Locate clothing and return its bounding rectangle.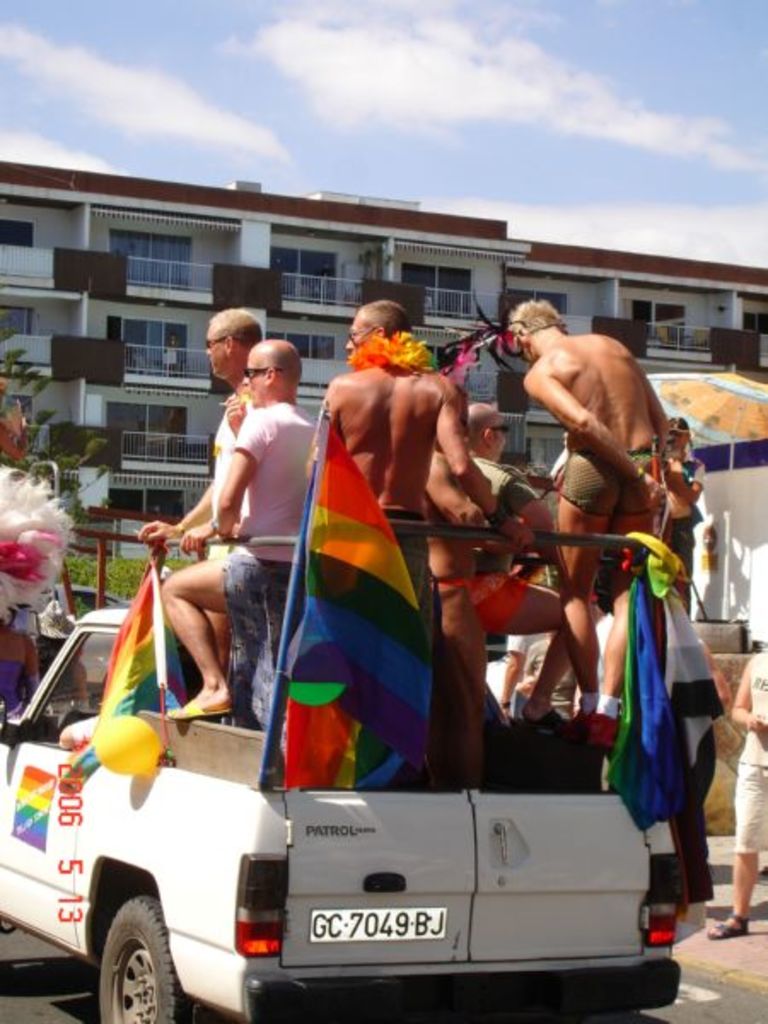
detection(0, 650, 24, 712).
